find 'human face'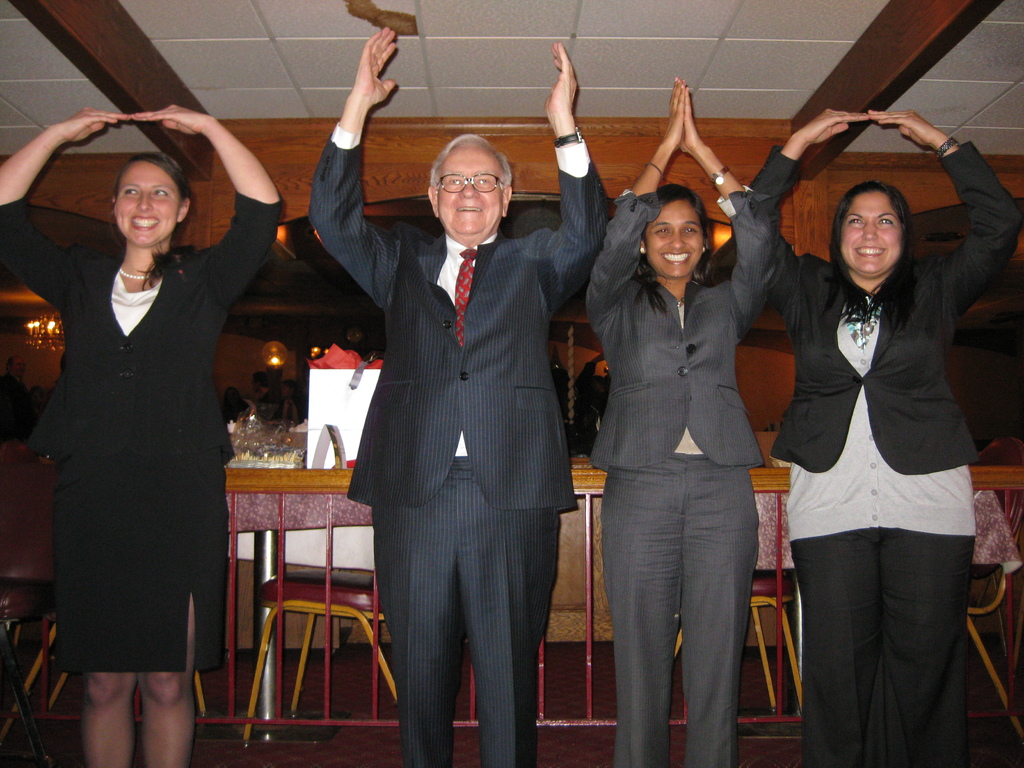
select_region(644, 204, 706, 278)
